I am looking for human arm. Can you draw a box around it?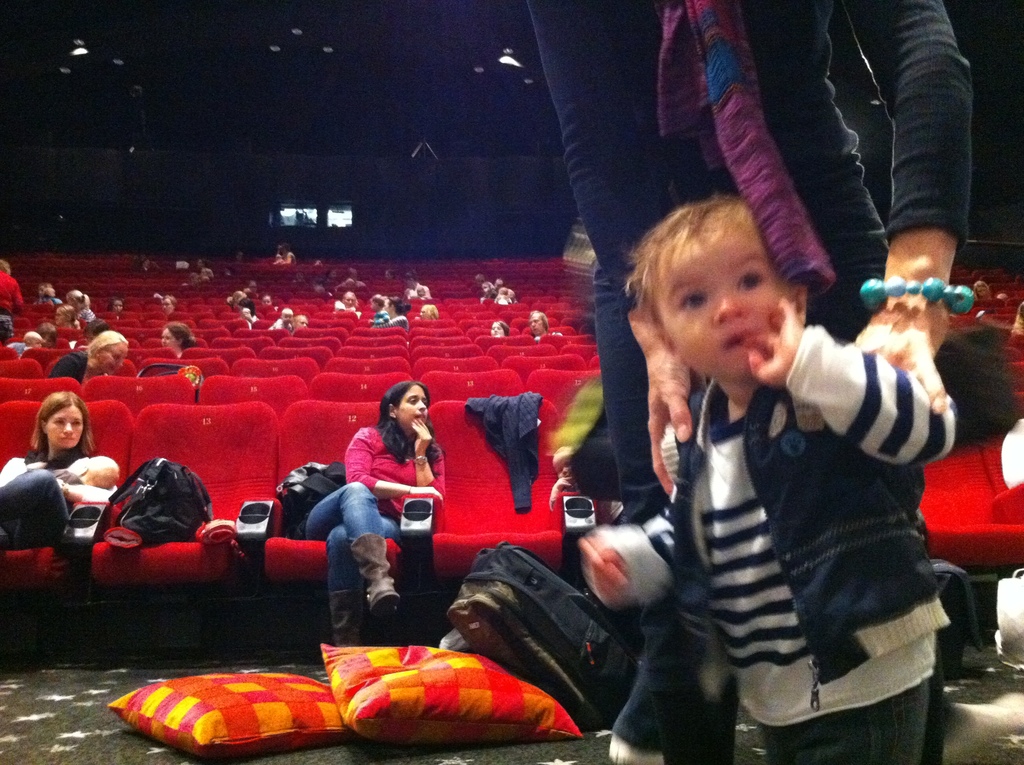
Sure, the bounding box is (left=527, top=1, right=702, bottom=495).
